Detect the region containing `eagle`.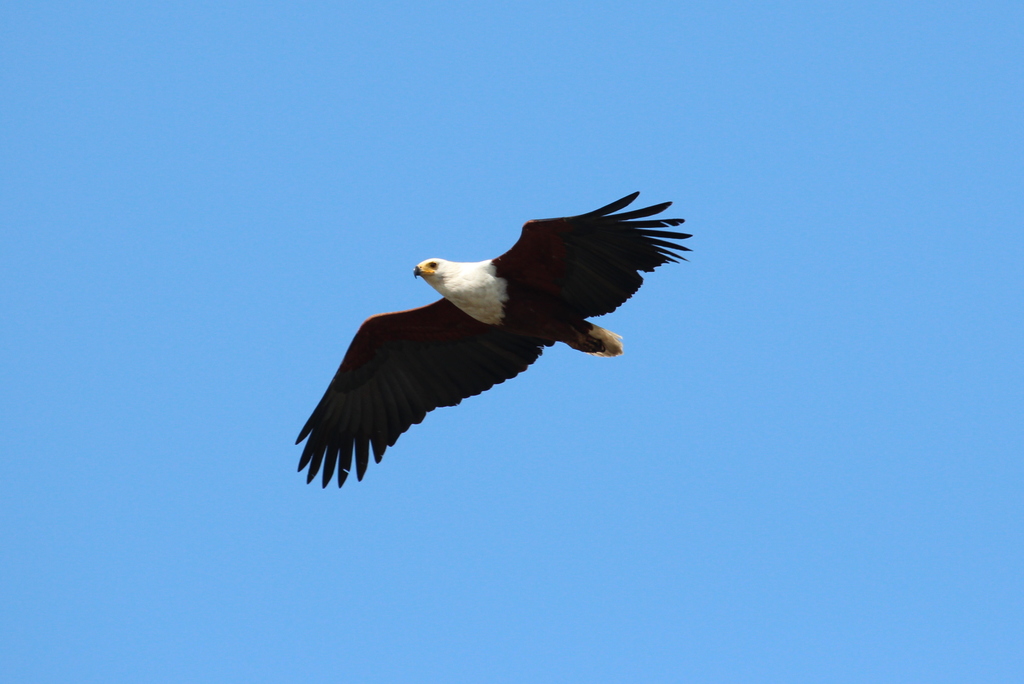
select_region(288, 182, 696, 494).
